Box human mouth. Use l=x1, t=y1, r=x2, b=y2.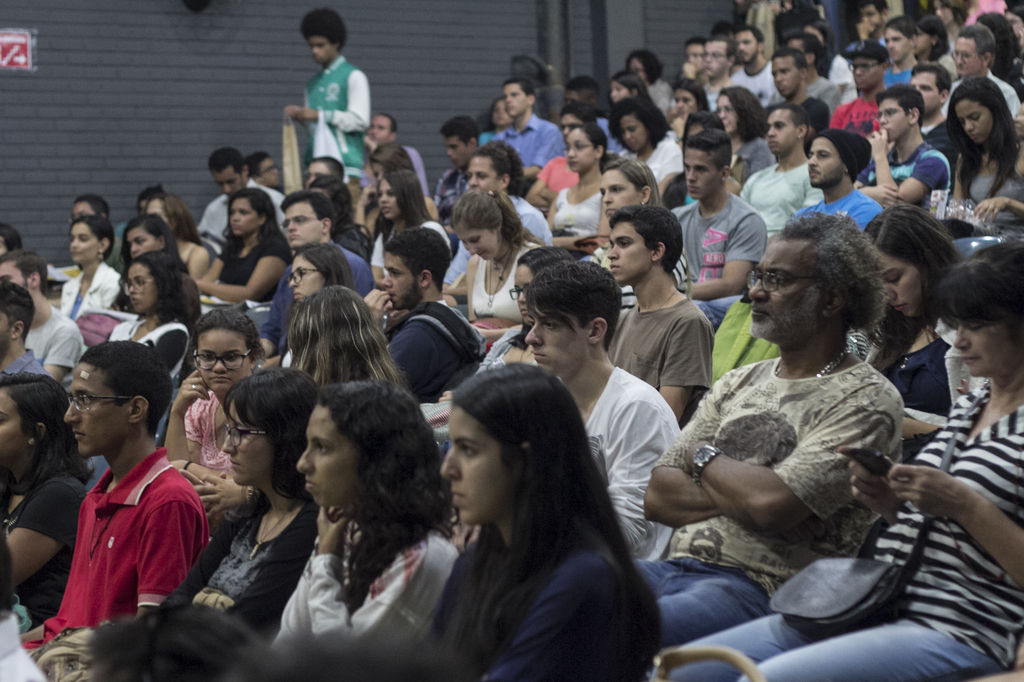
l=610, t=264, r=618, b=269.
